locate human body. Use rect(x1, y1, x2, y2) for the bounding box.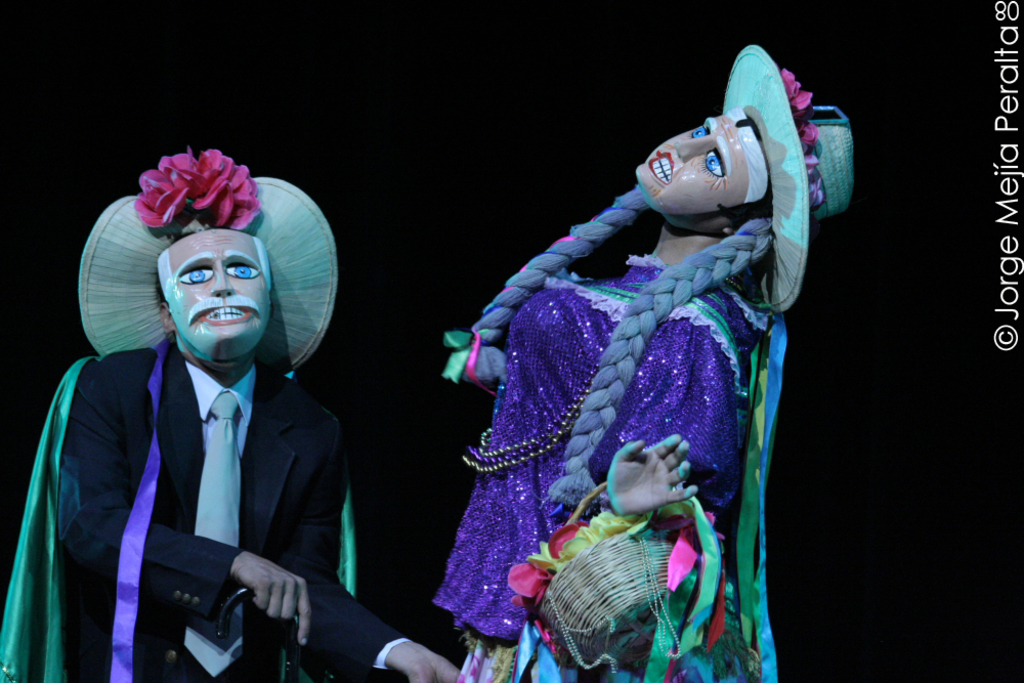
rect(15, 336, 461, 682).
